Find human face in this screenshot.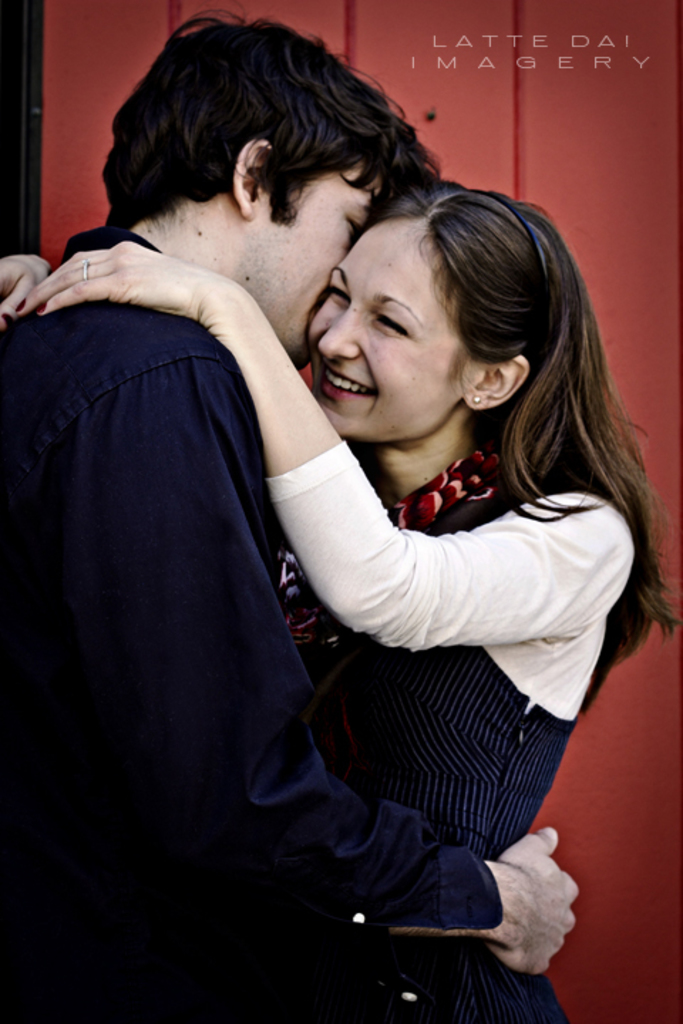
The bounding box for human face is <region>250, 159, 378, 360</region>.
